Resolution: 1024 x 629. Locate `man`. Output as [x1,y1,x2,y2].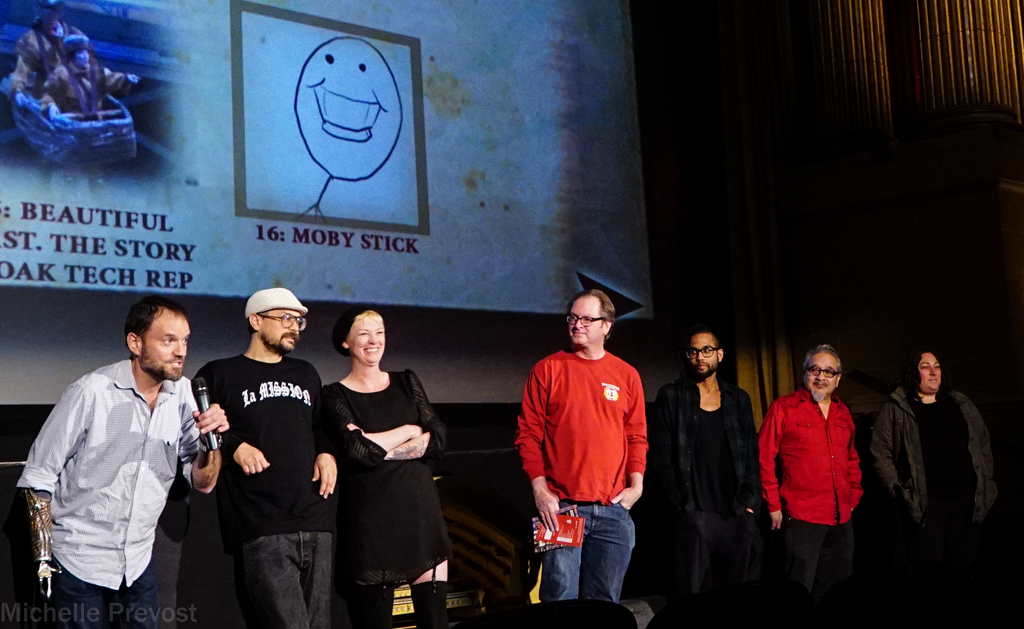
[653,332,764,624].
